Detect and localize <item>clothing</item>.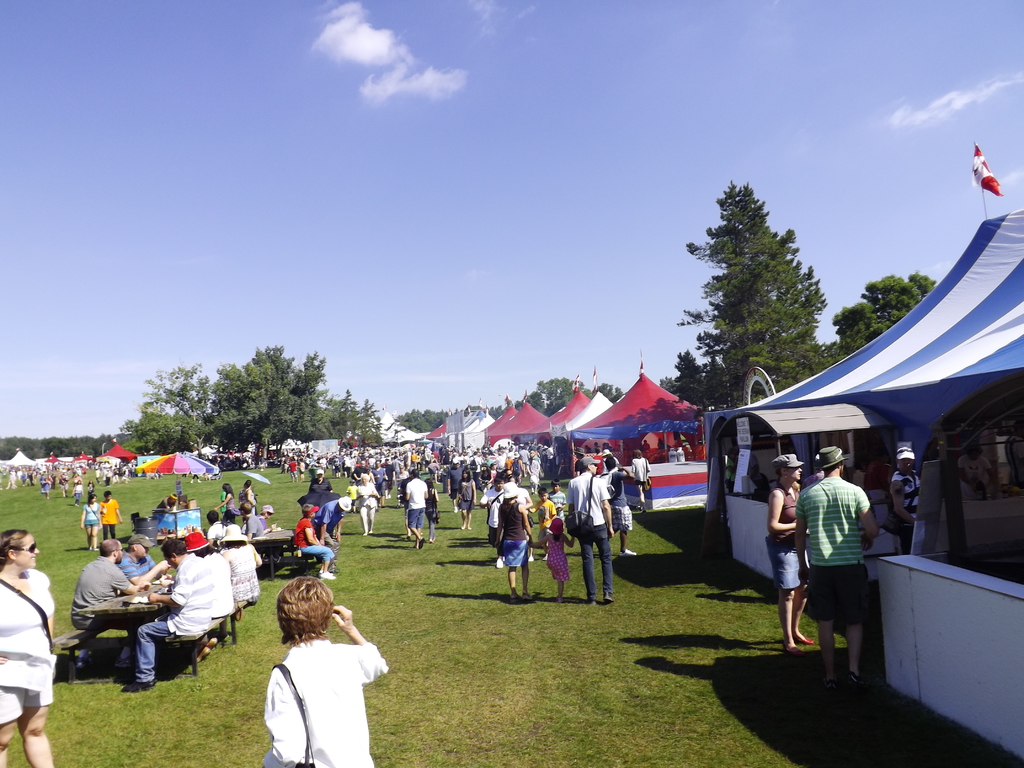
Localized at [x1=77, y1=502, x2=104, y2=536].
